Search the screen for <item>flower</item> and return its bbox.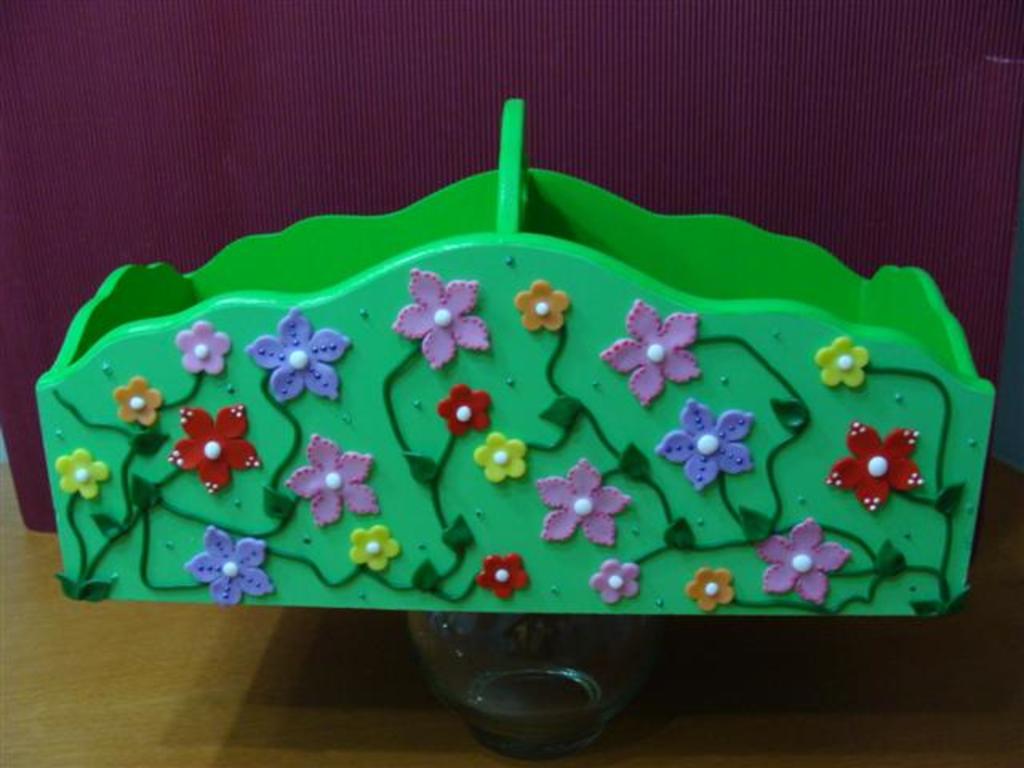
Found: [left=826, top=414, right=925, bottom=514].
